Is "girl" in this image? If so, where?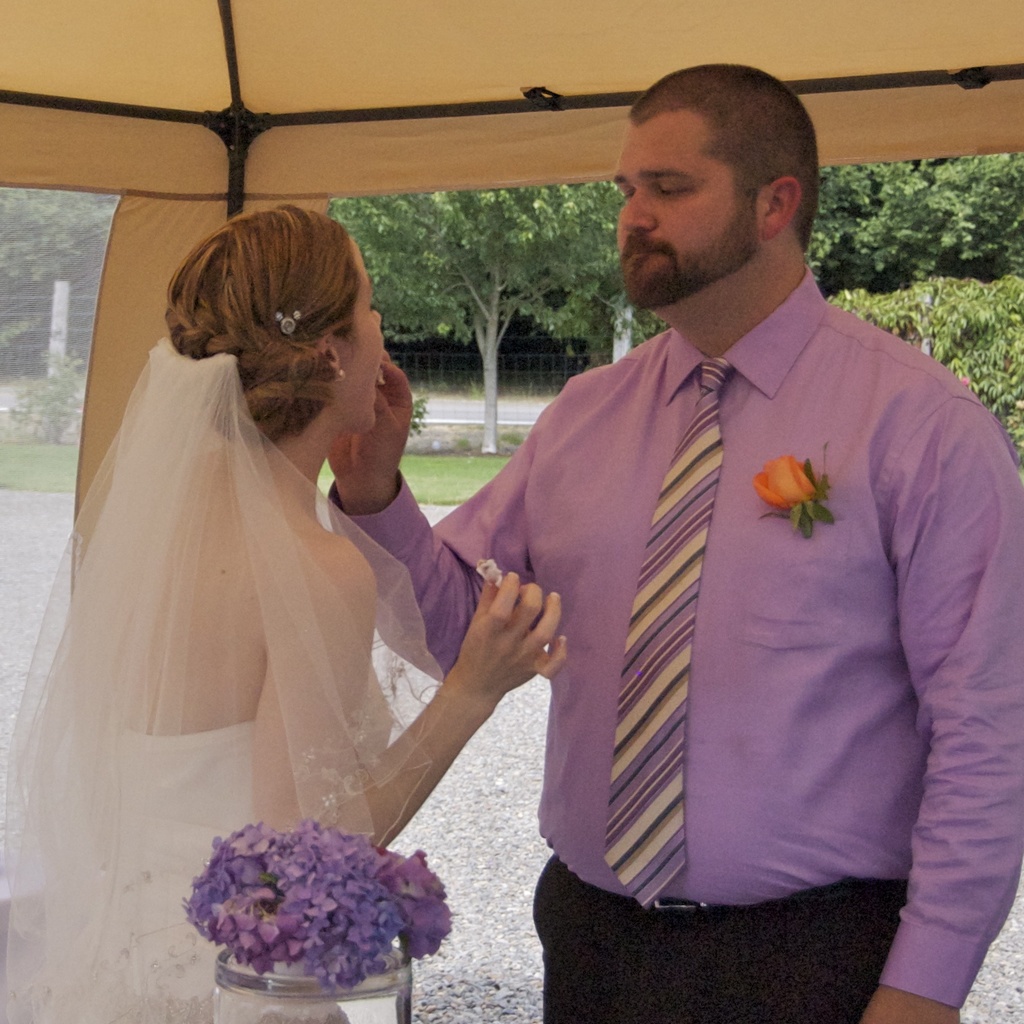
Yes, at [left=0, top=203, right=571, bottom=1023].
